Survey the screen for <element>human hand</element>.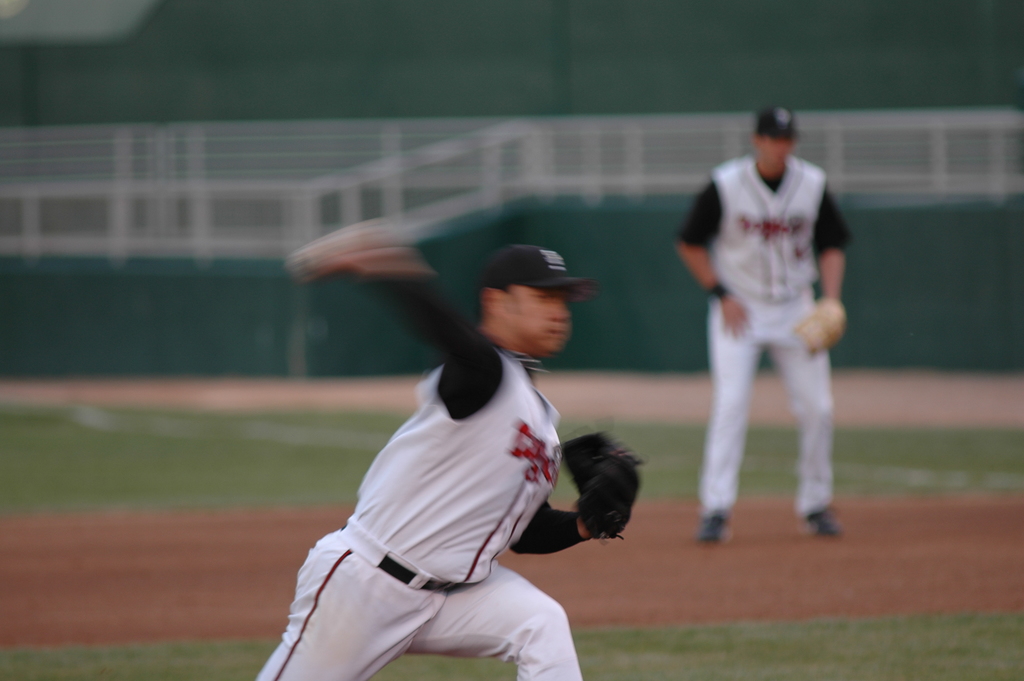
Survey found: box(721, 291, 754, 340).
